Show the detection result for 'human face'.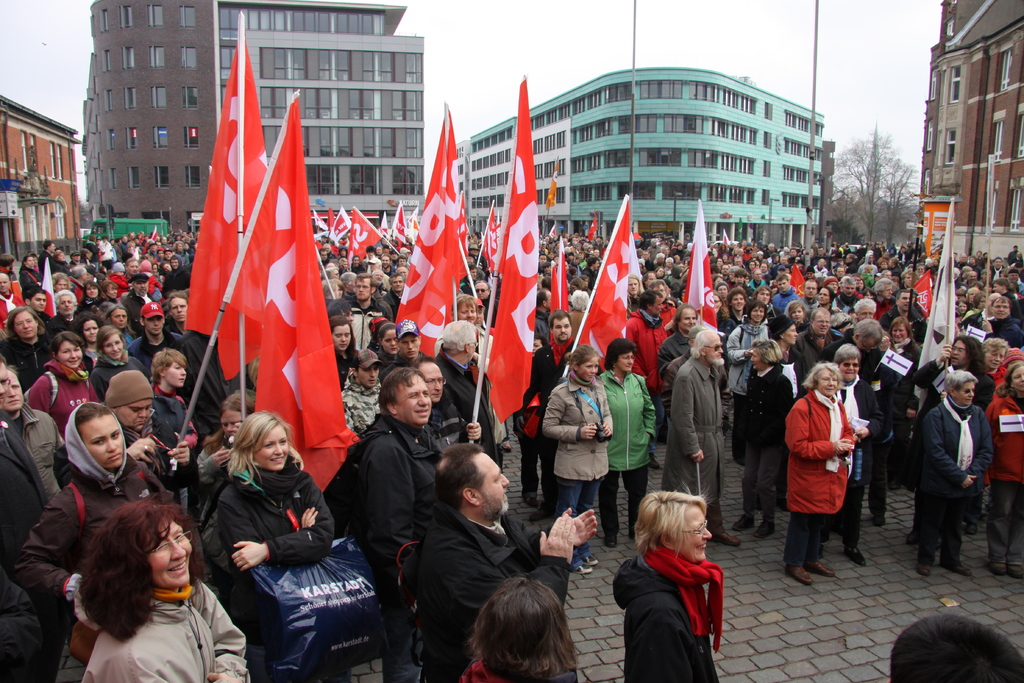
<box>650,297,665,318</box>.
